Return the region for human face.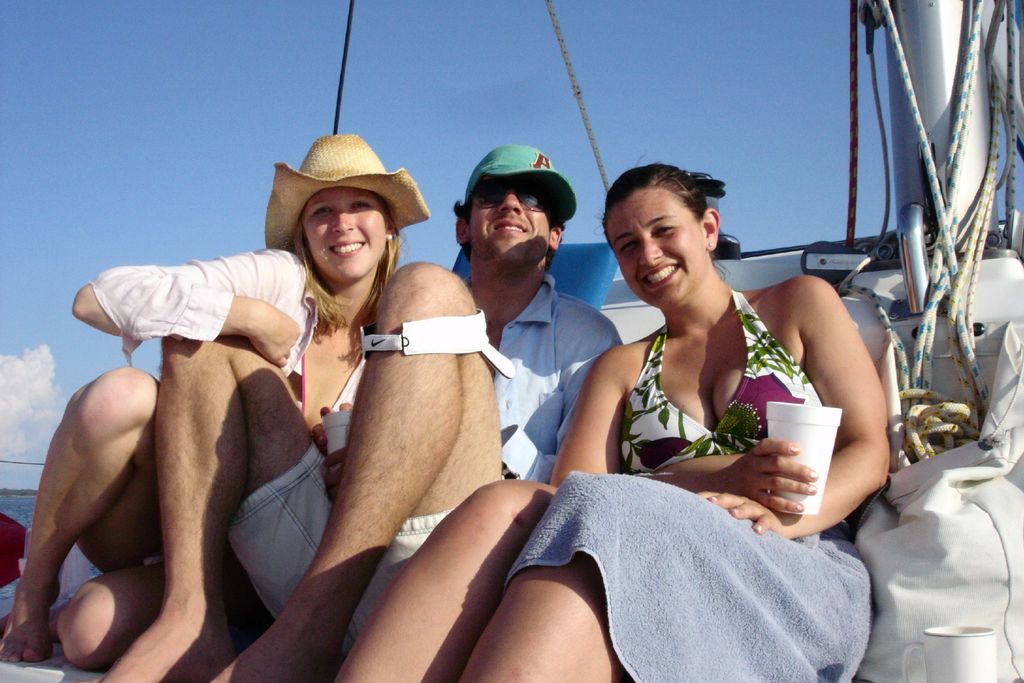
(x1=303, y1=186, x2=387, y2=276).
